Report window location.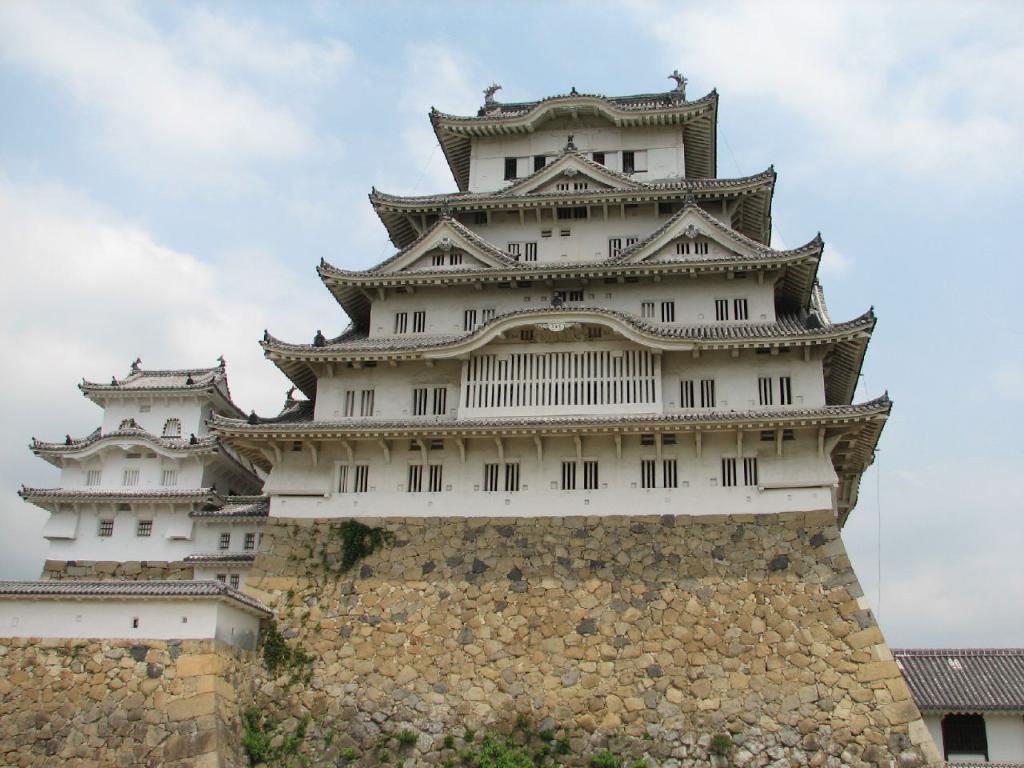
Report: <region>410, 465, 442, 490</region>.
